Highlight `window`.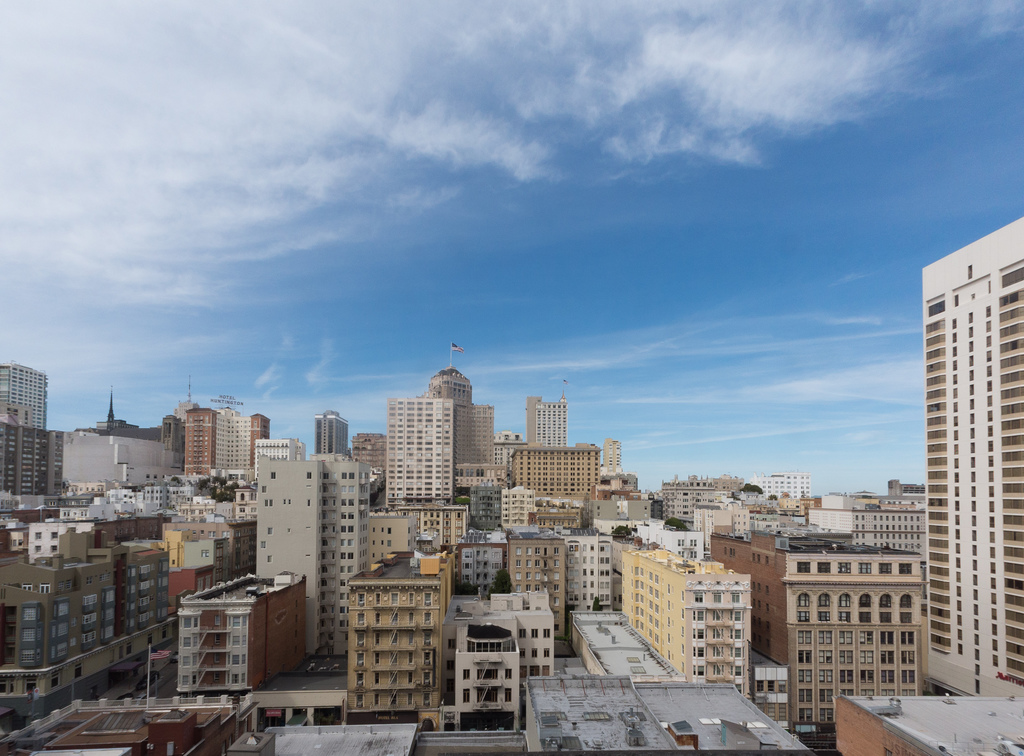
Highlighted region: [left=901, top=650, right=917, bottom=664].
